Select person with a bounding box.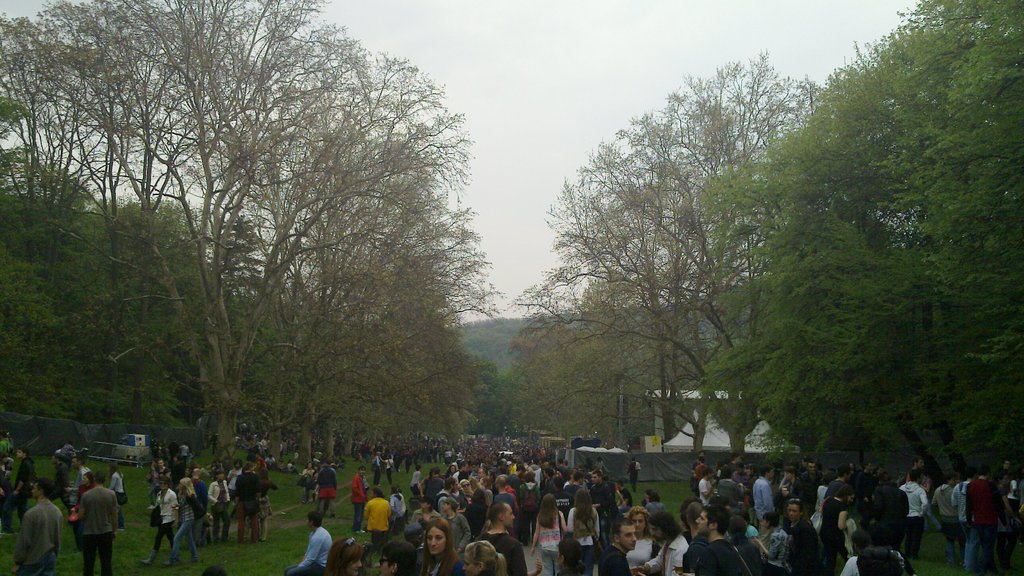
x1=154, y1=472, x2=177, y2=567.
